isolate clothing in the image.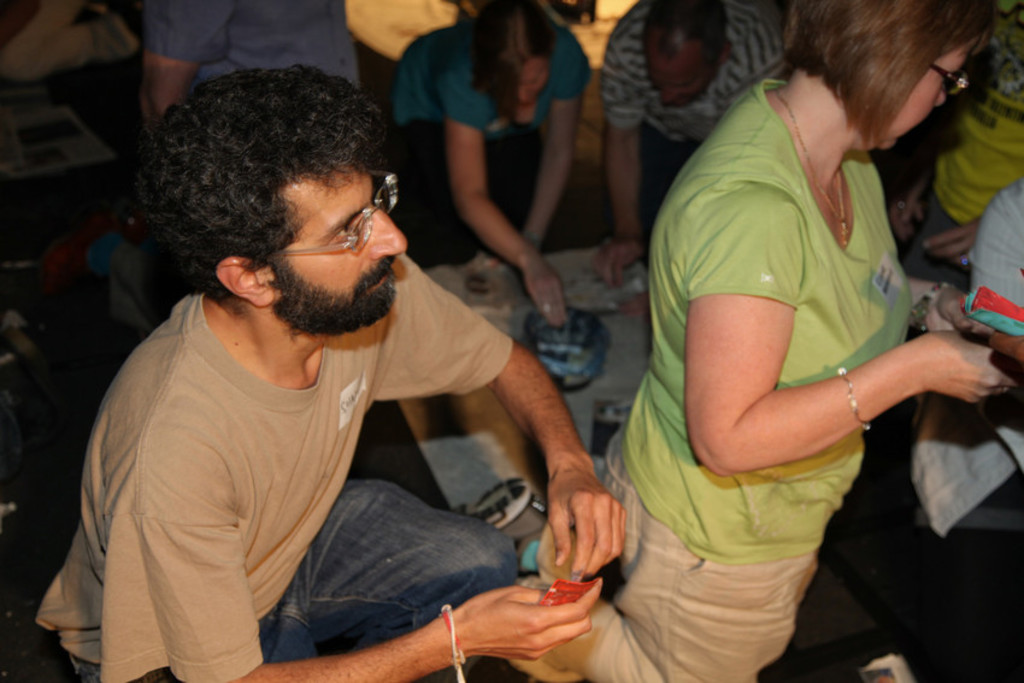
Isolated region: box(600, 0, 782, 217).
